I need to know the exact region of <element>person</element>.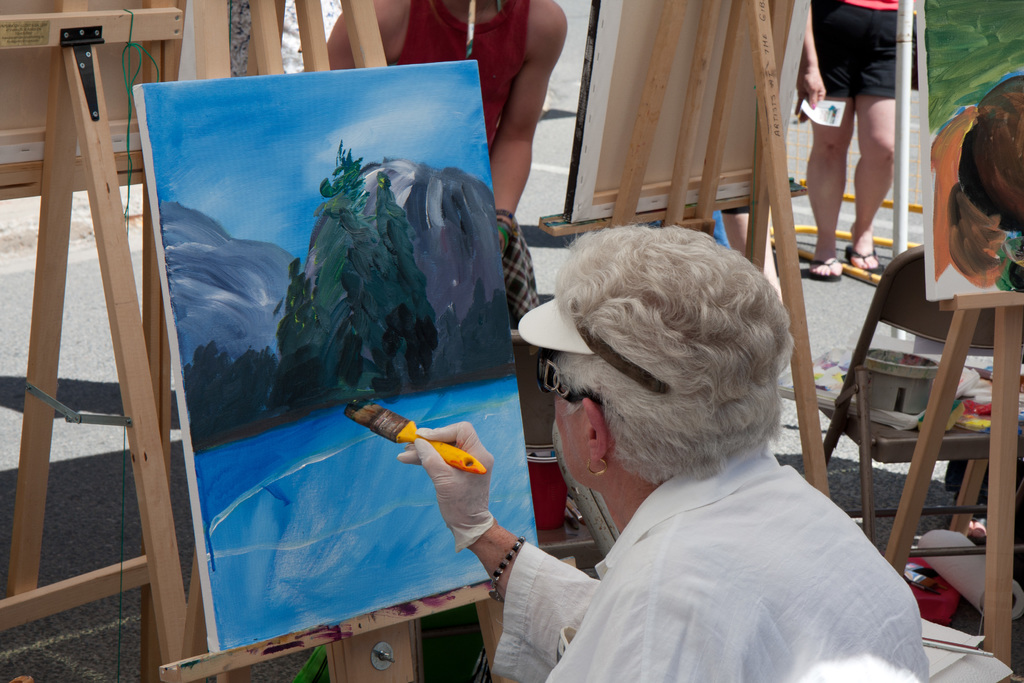
Region: 486:199:914:671.
